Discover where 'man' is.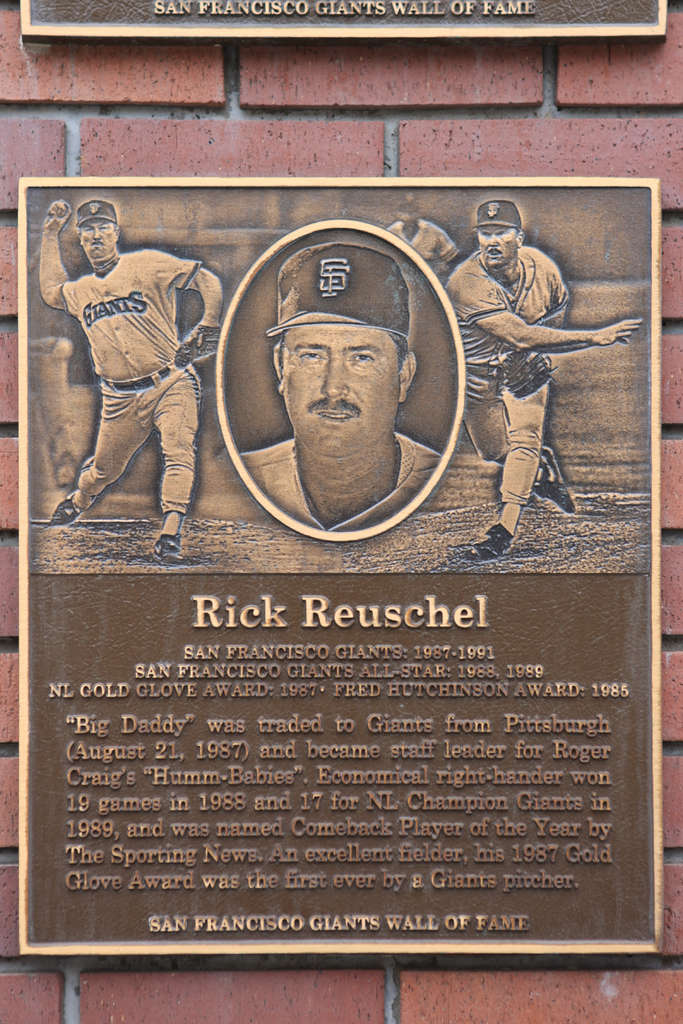
Discovered at locate(447, 191, 646, 557).
